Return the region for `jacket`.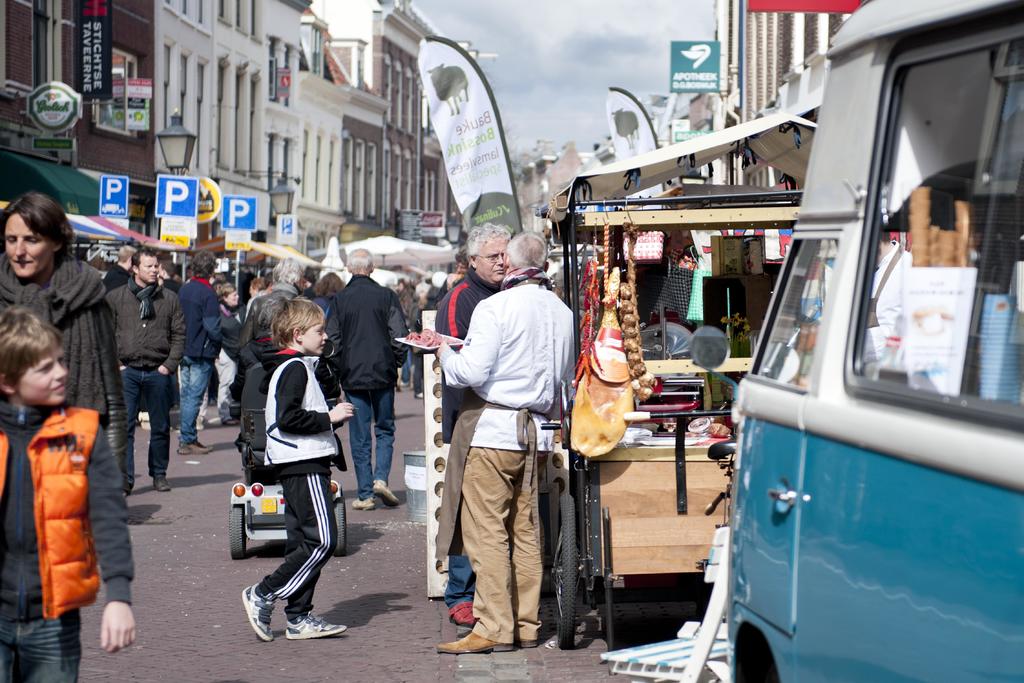
pyautogui.locateOnScreen(426, 261, 497, 448).
